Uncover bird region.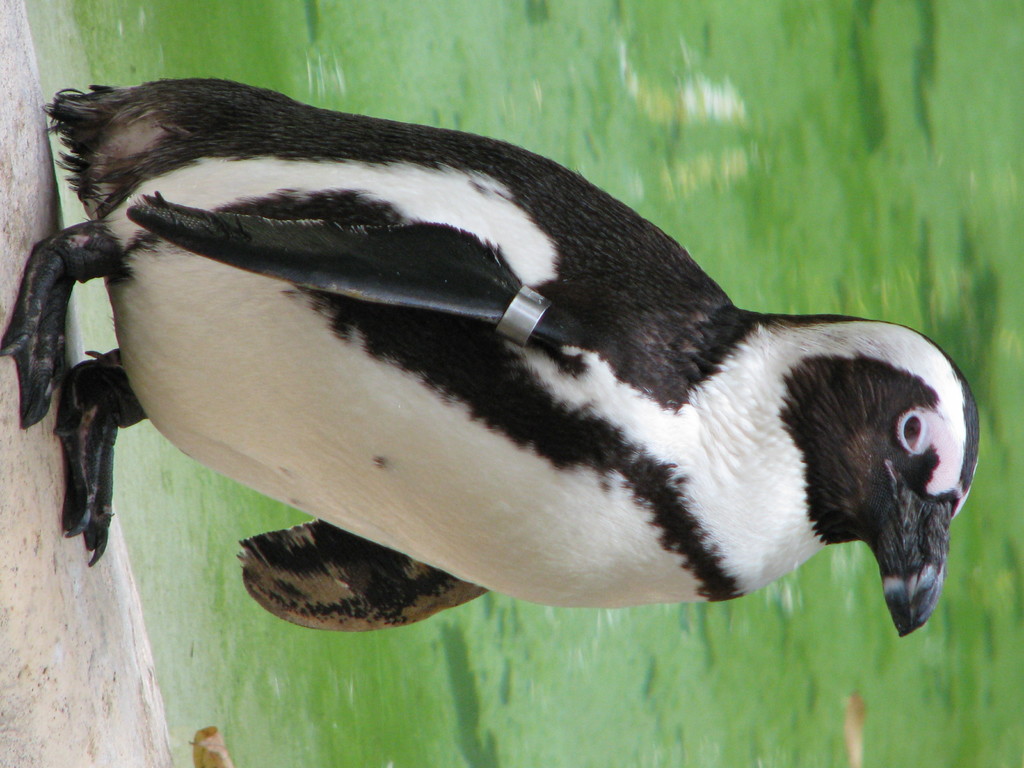
Uncovered: (x1=0, y1=65, x2=994, y2=650).
